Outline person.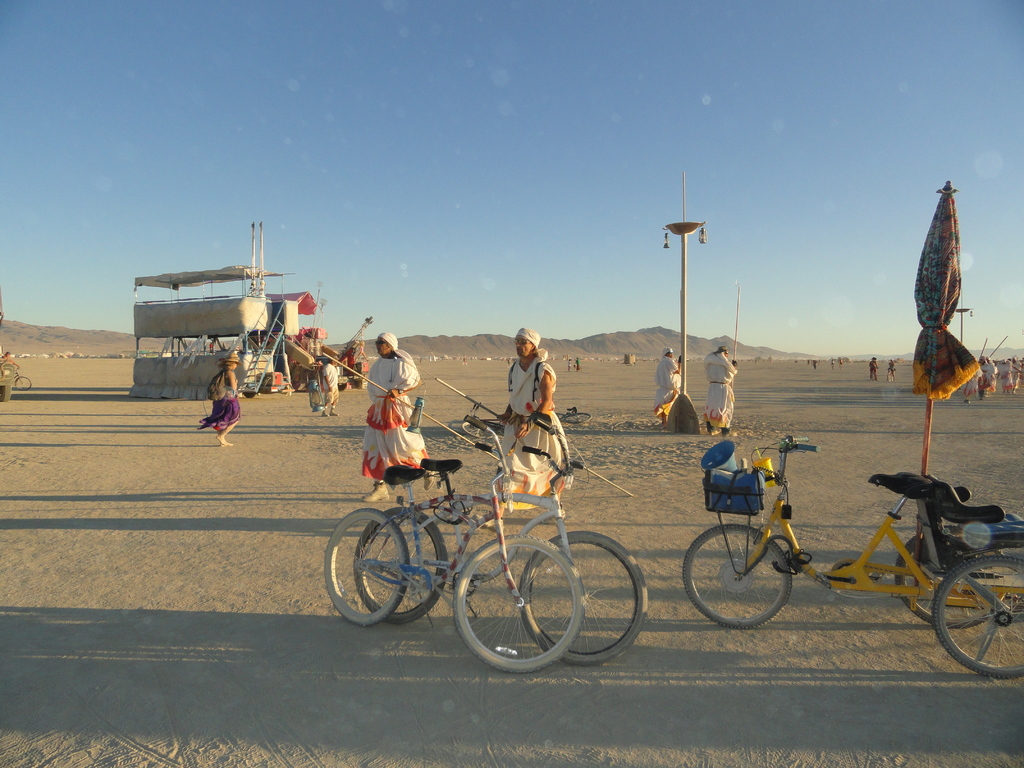
Outline: 321:356:335:418.
